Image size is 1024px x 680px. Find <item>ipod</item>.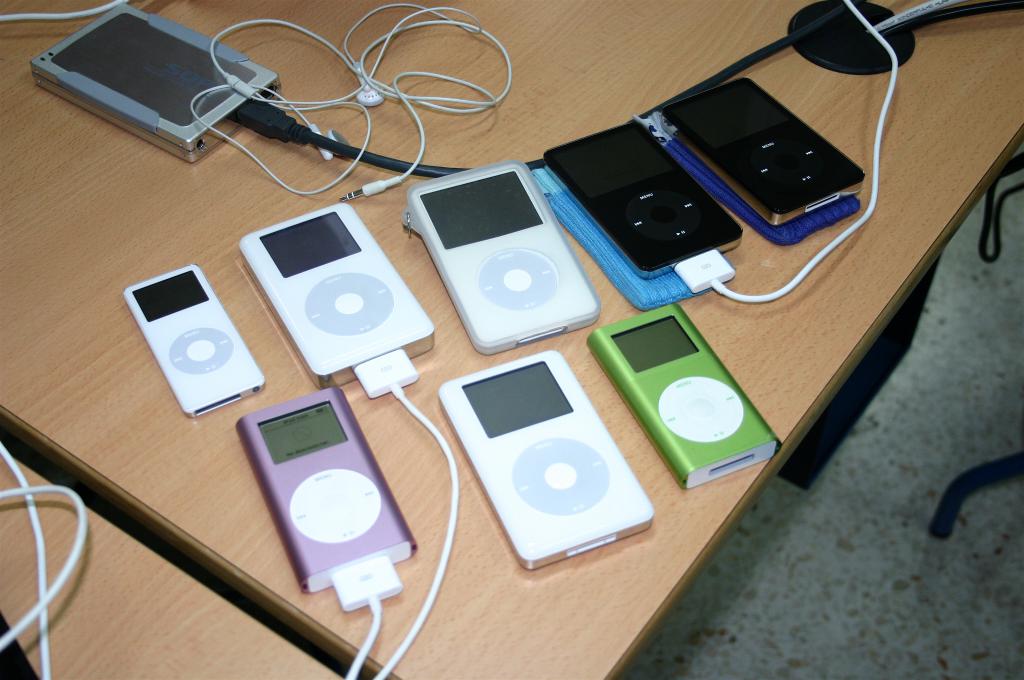
select_region(398, 160, 601, 353).
